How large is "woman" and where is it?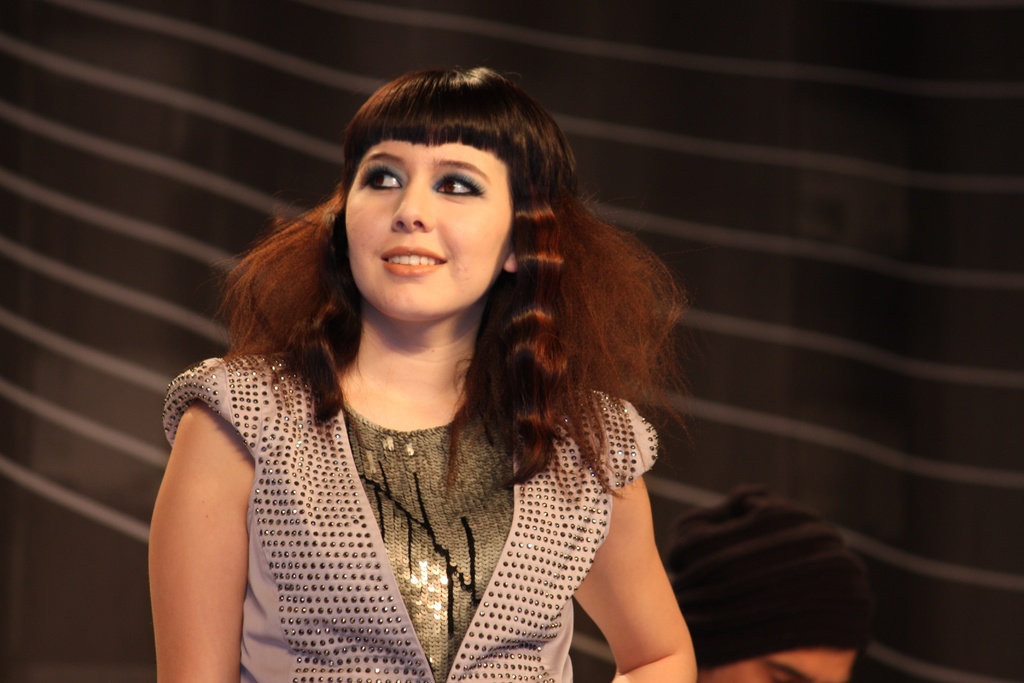
Bounding box: l=135, t=69, r=746, b=667.
